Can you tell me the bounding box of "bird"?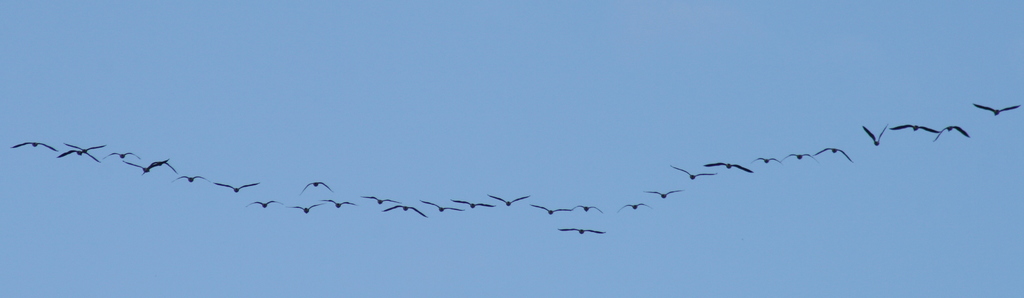
left=451, top=198, right=500, bottom=211.
